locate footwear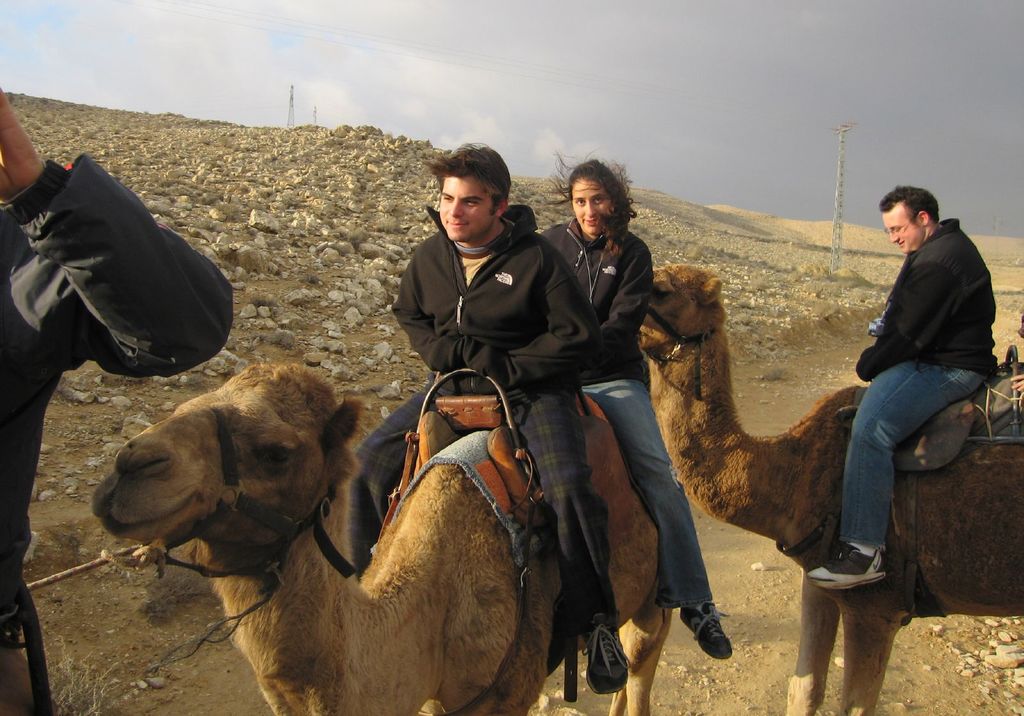
BBox(579, 624, 640, 703)
